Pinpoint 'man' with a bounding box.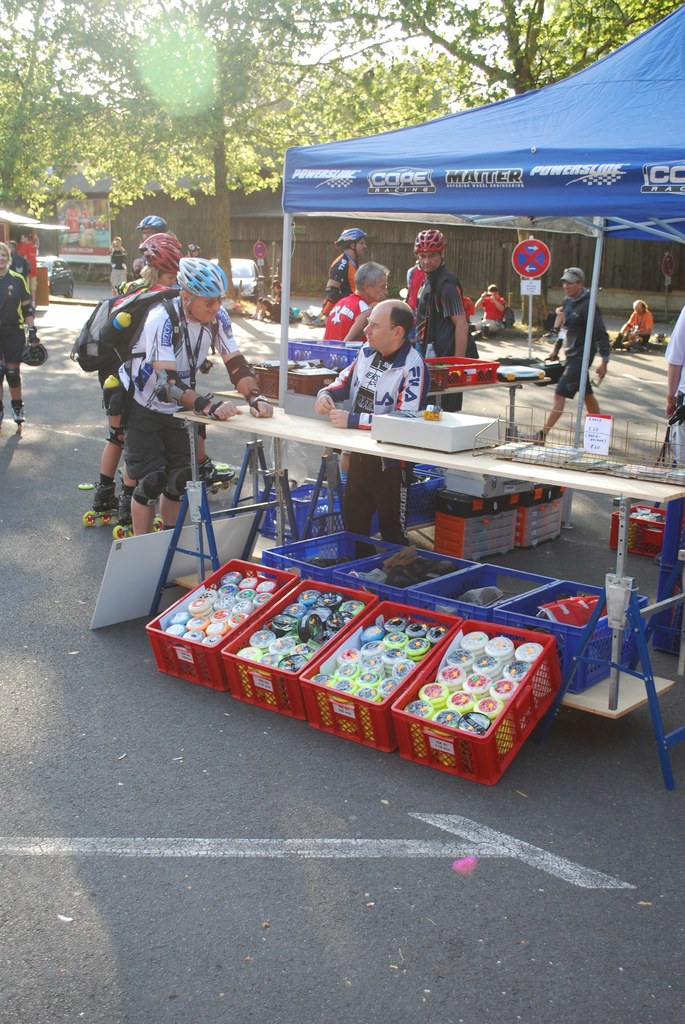
[0,243,47,426].
